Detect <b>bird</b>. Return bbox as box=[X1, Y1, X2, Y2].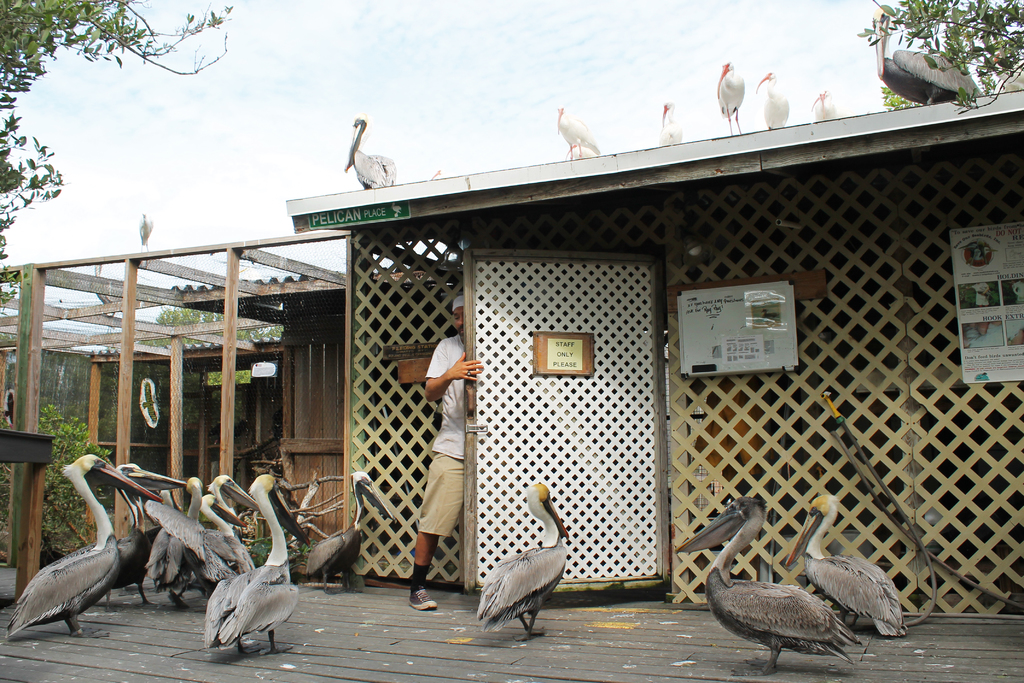
box=[804, 88, 852, 120].
